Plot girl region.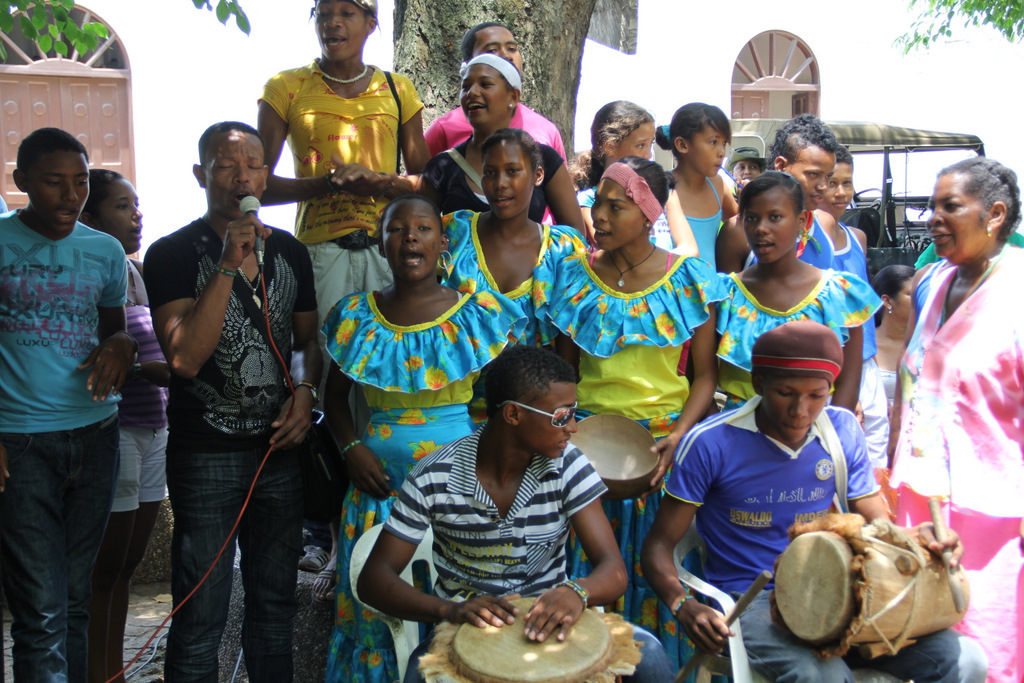
Plotted at <box>704,175,890,415</box>.
